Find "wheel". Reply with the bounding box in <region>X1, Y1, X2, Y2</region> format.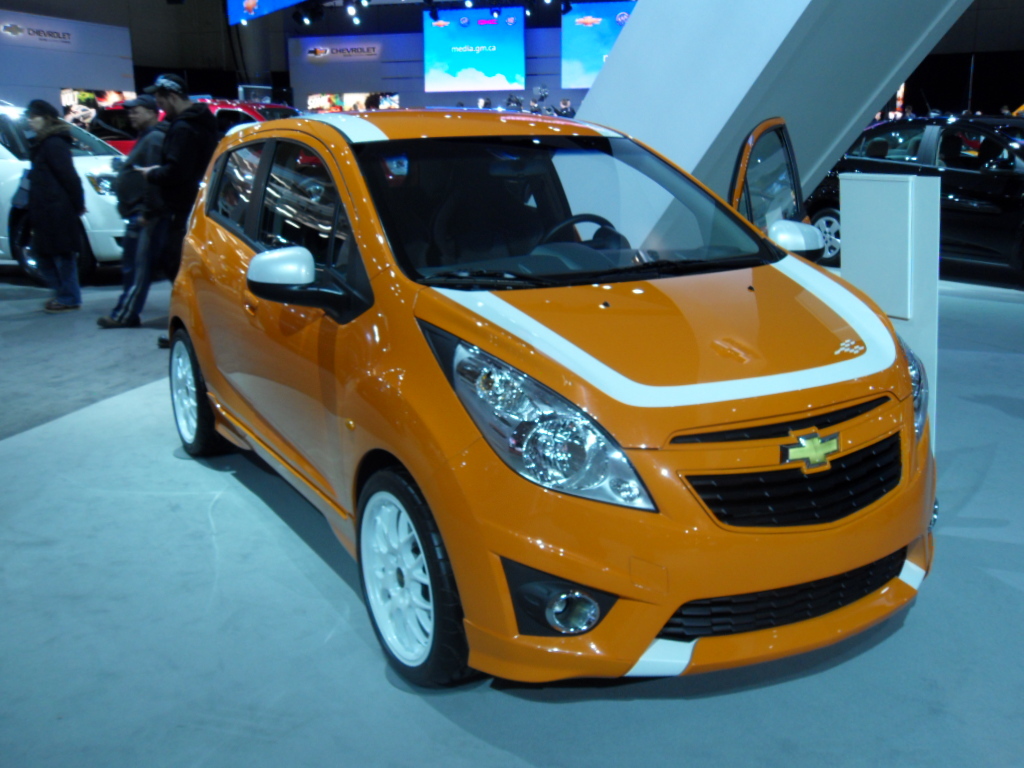
<region>800, 200, 846, 271</region>.
